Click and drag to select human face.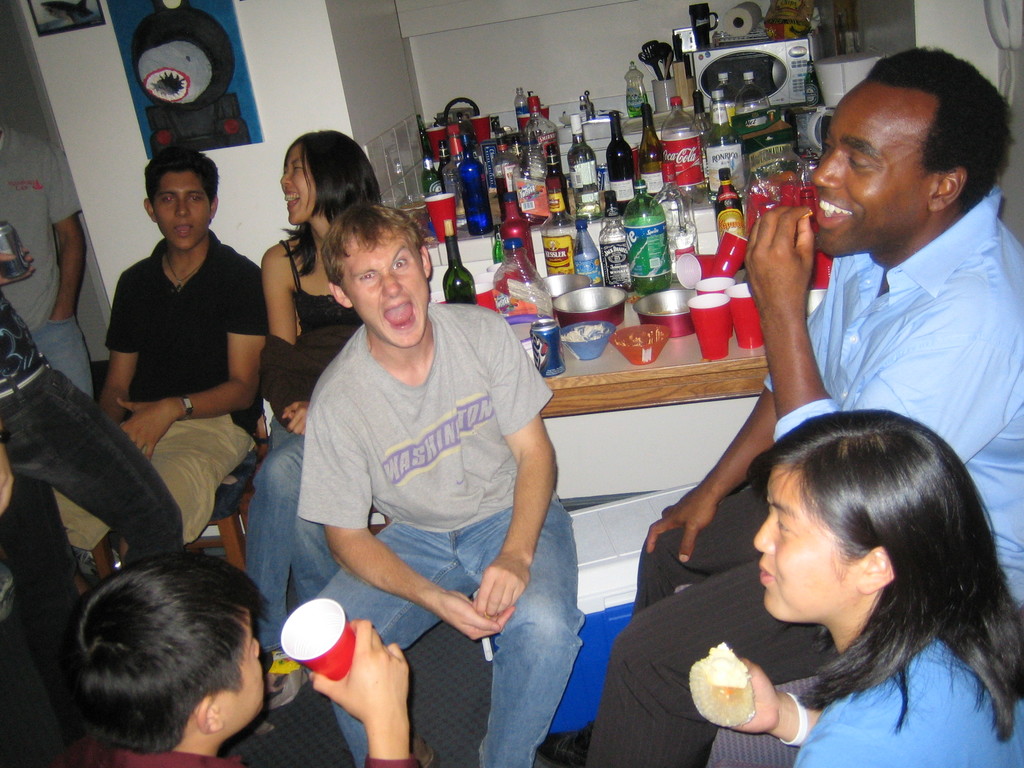
Selection: rect(345, 226, 427, 346).
